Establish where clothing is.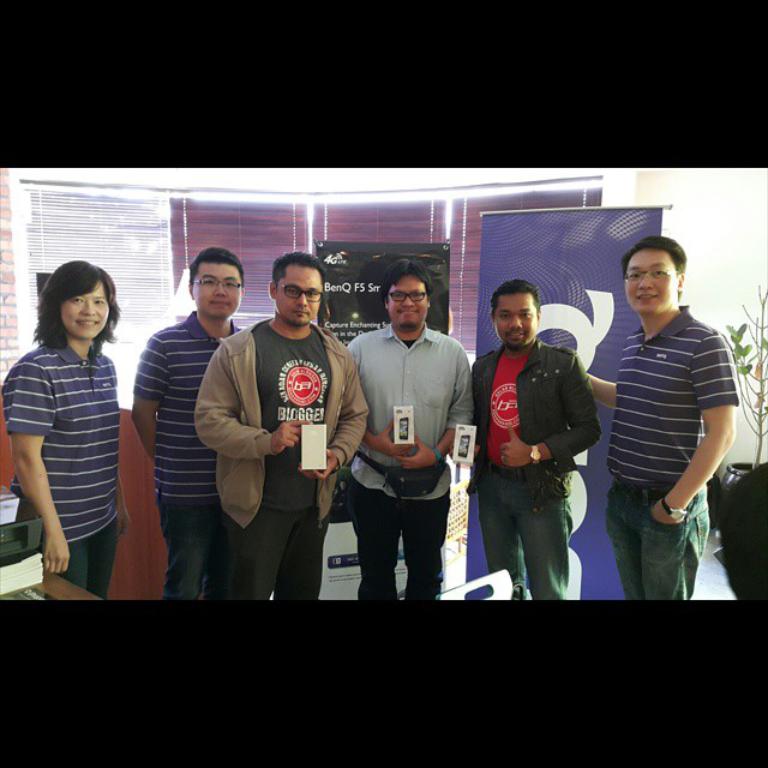
Established at crop(10, 290, 138, 589).
